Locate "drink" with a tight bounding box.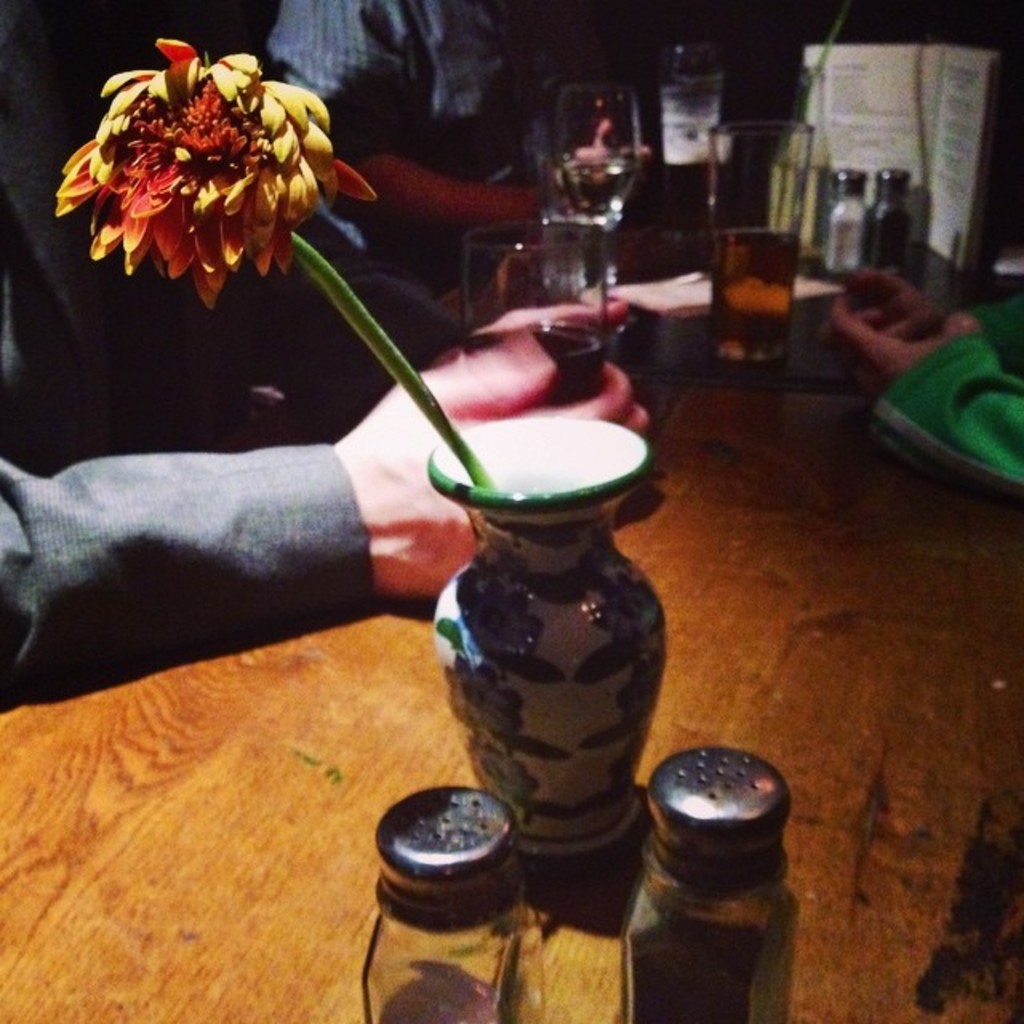
detection(566, 163, 635, 213).
